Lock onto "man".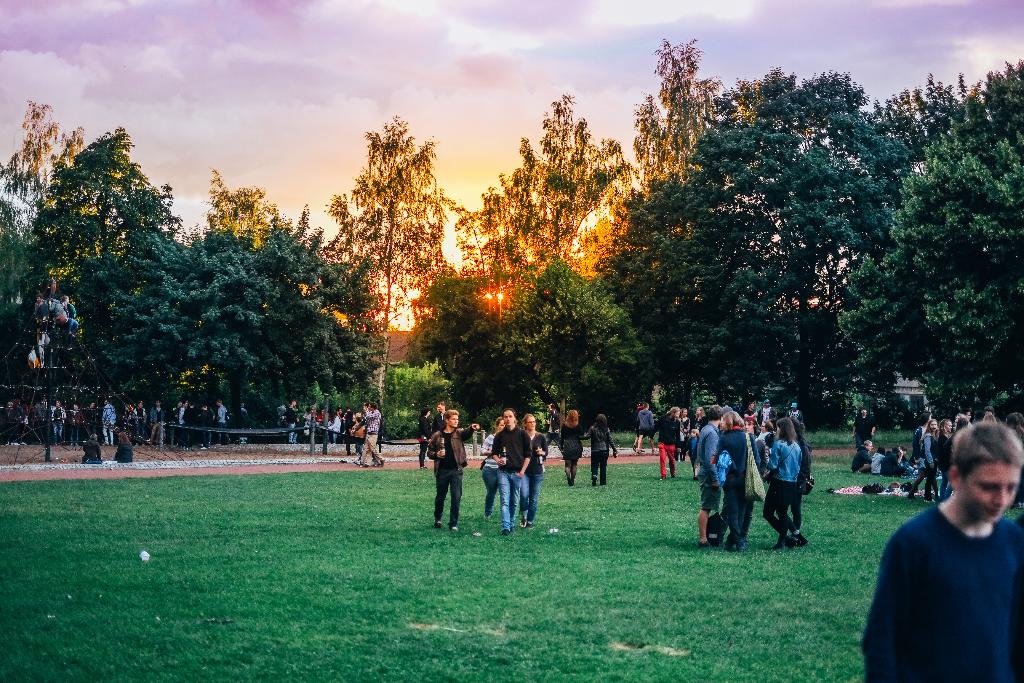
Locked: x1=632 y1=395 x2=643 y2=446.
